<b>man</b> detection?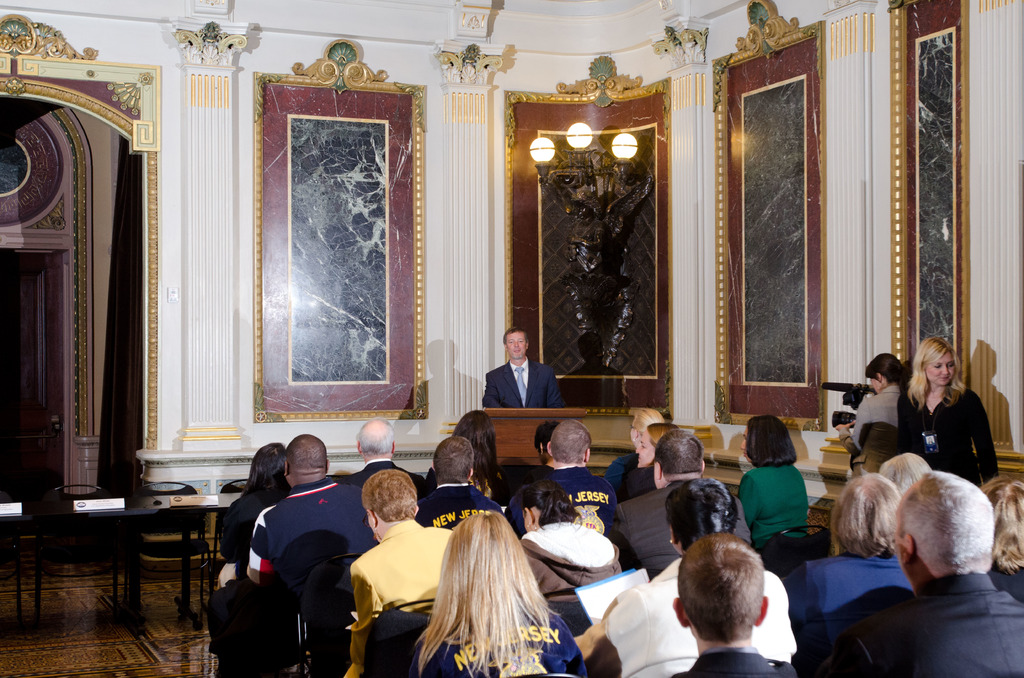
{"left": 597, "top": 431, "right": 744, "bottom": 582}
